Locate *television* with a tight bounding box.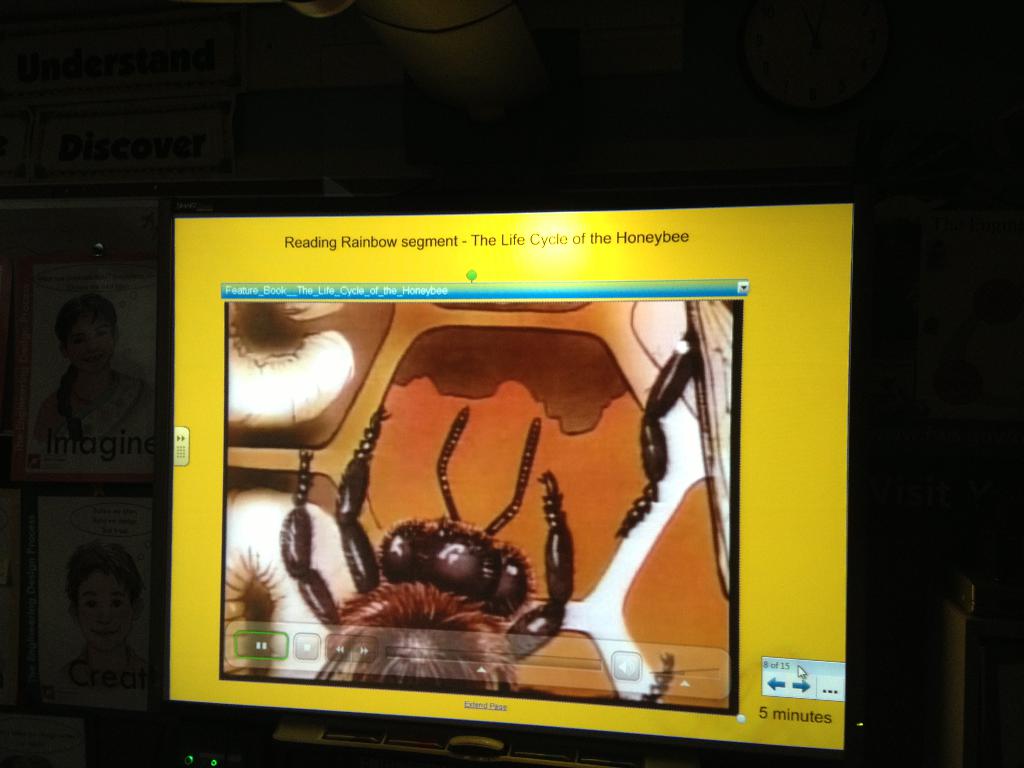
l=147, t=198, r=864, b=767.
